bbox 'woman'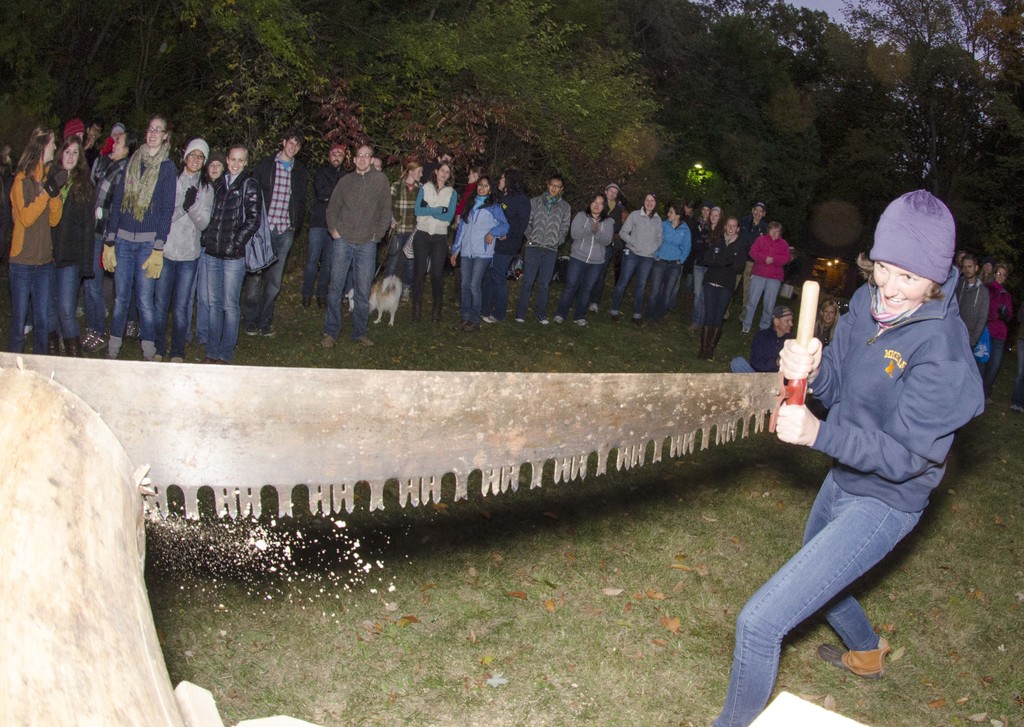
locate(390, 159, 424, 302)
